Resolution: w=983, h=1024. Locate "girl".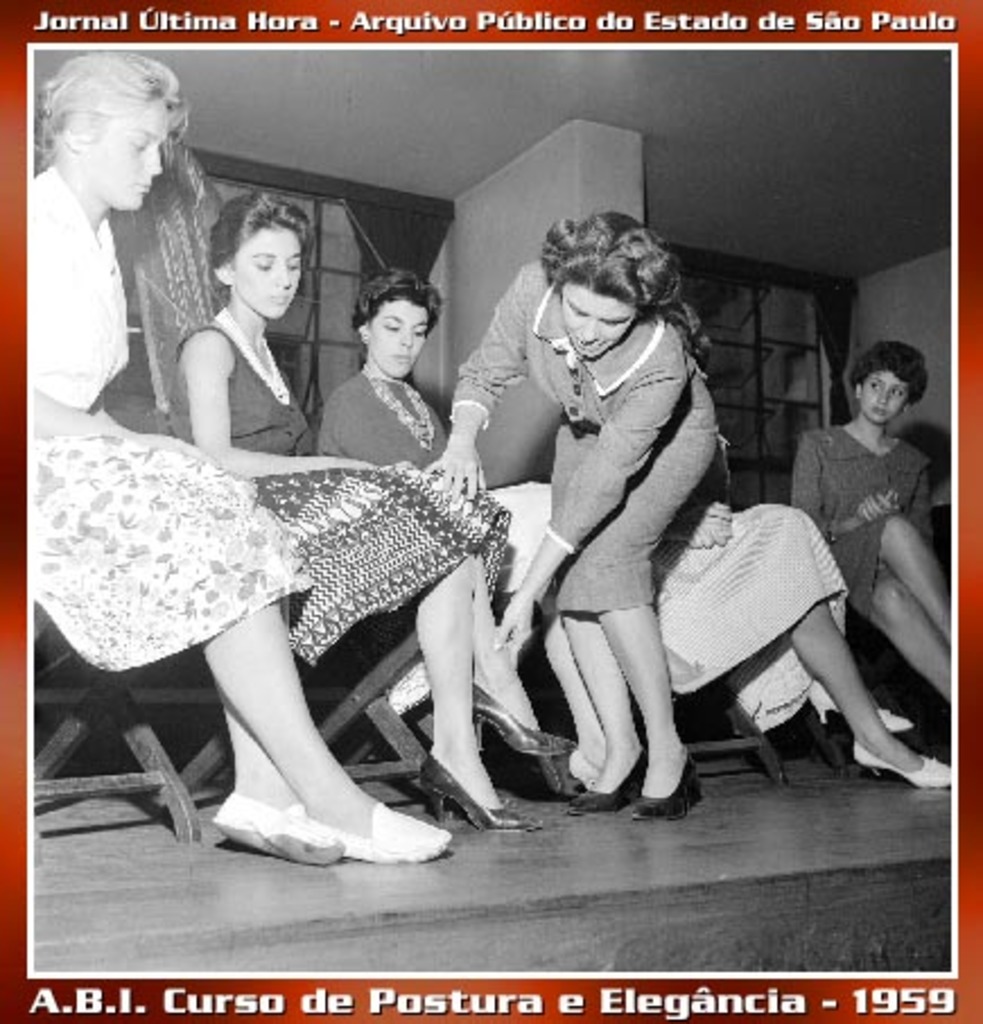
BBox(163, 183, 579, 830).
